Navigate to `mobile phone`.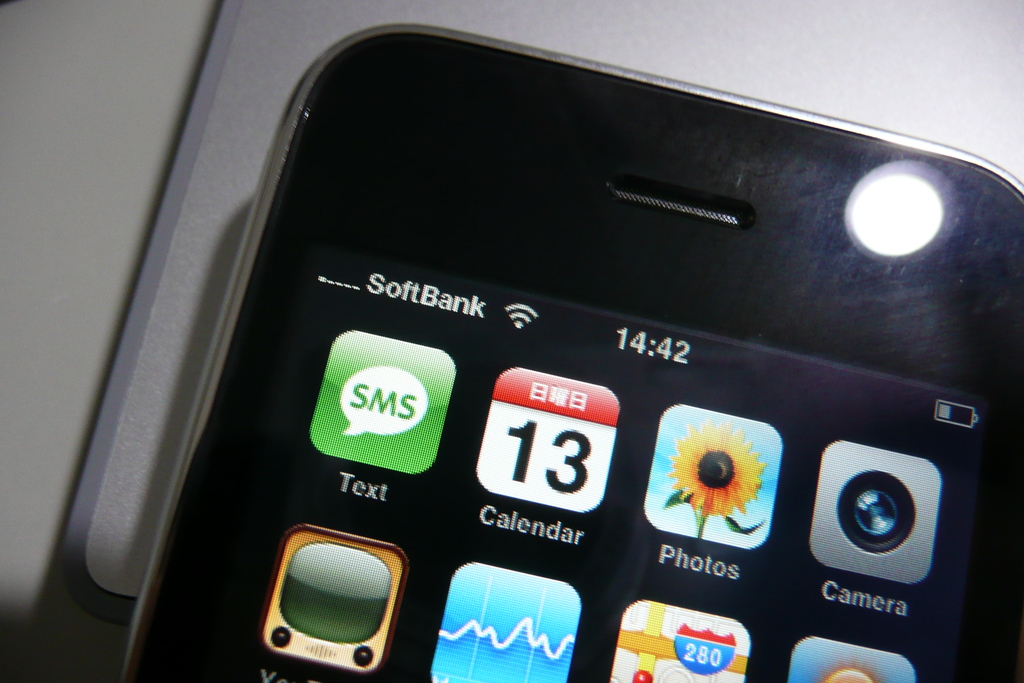
Navigation target: Rect(96, 19, 1020, 682).
